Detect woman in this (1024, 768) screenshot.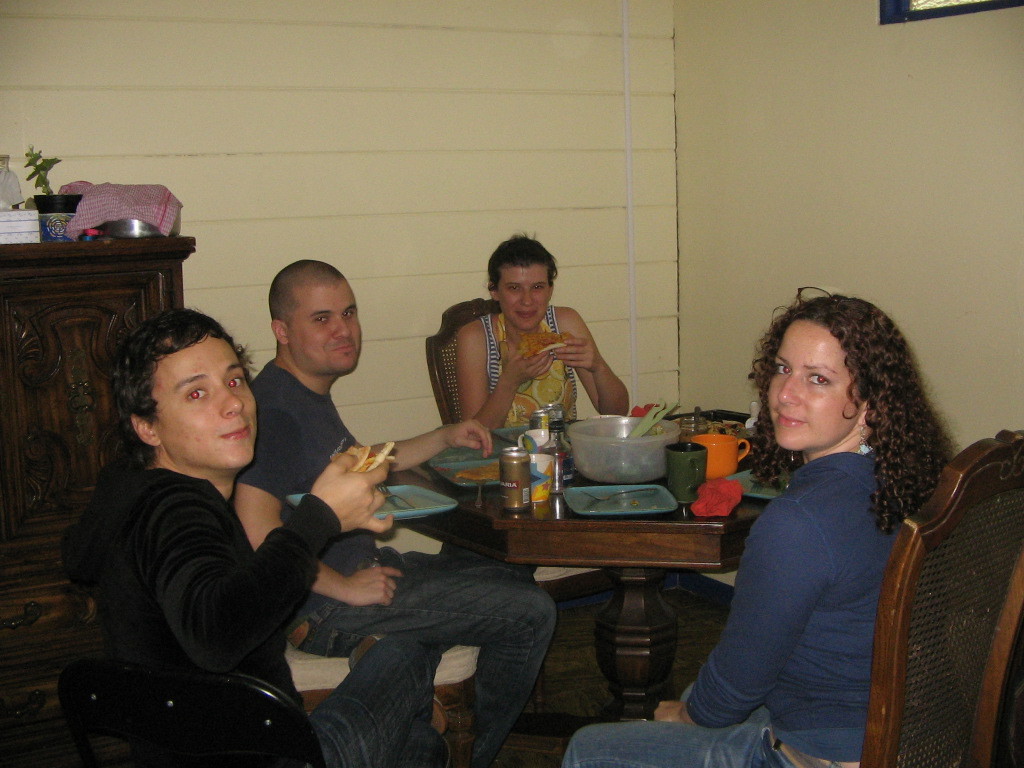
Detection: x1=563 y1=282 x2=938 y2=767.
